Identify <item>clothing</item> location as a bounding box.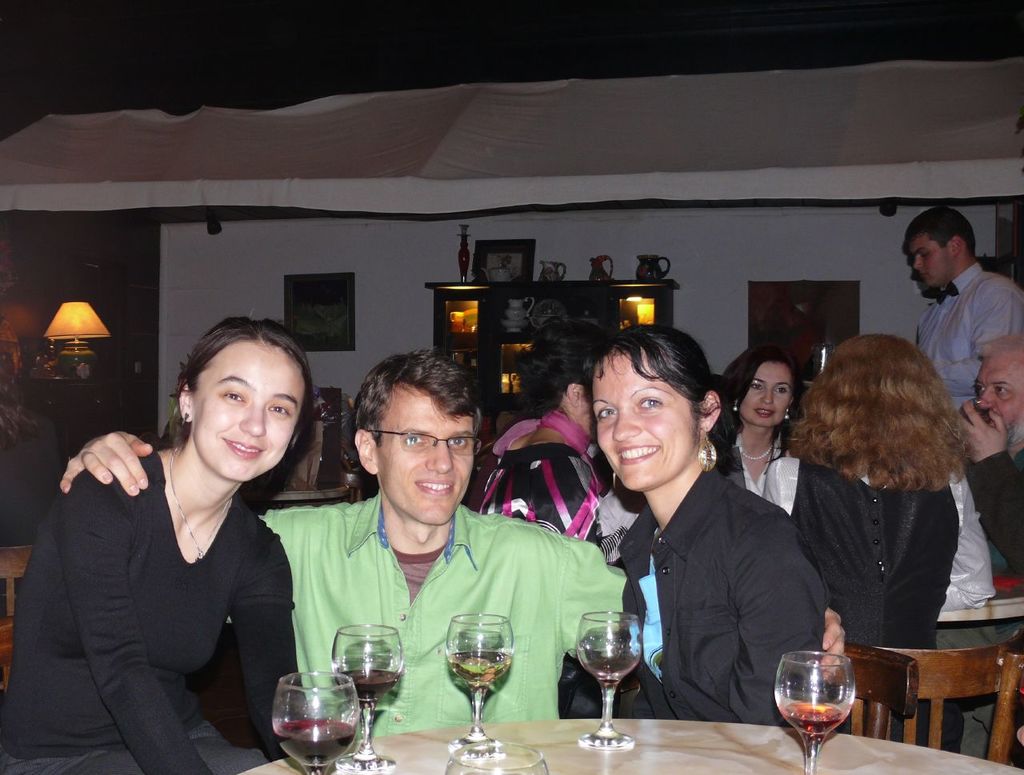
(5, 452, 309, 774).
